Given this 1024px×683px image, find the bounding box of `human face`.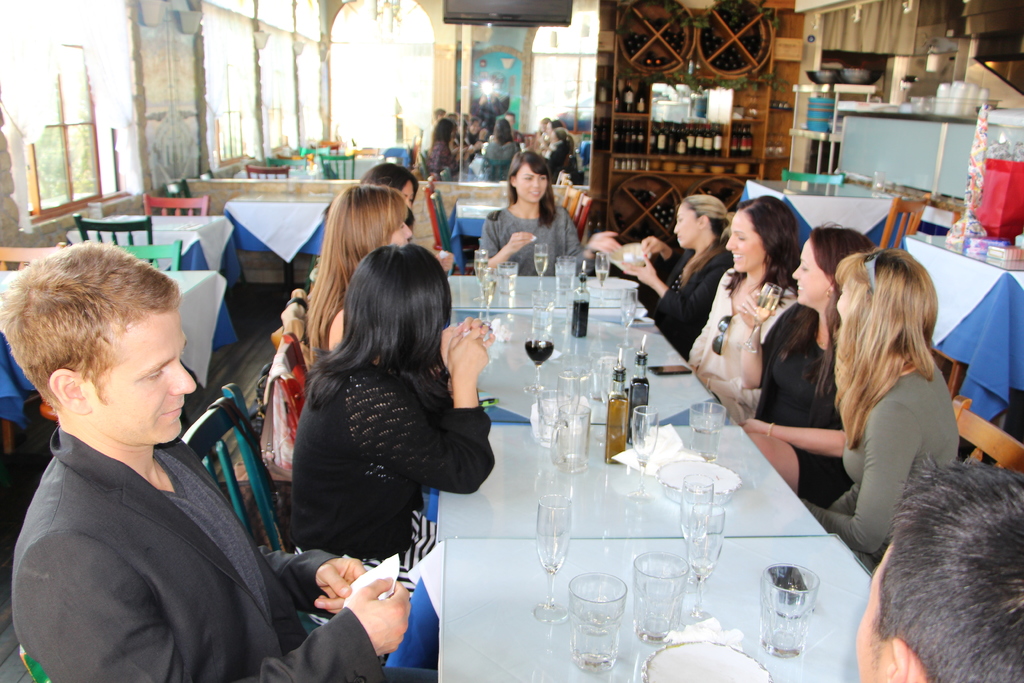
[left=387, top=210, right=417, bottom=249].
